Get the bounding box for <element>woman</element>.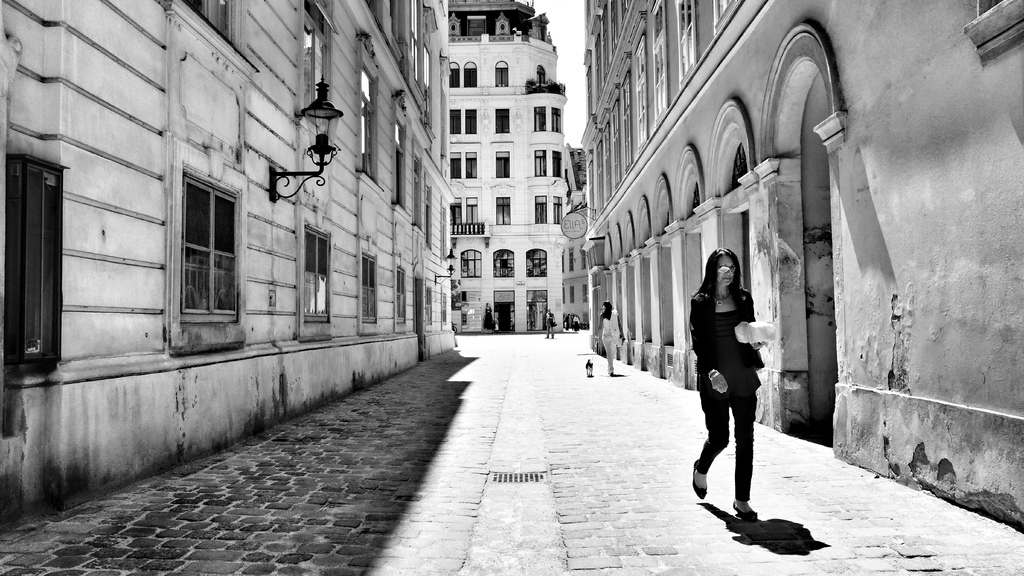
[left=595, top=298, right=625, bottom=373].
